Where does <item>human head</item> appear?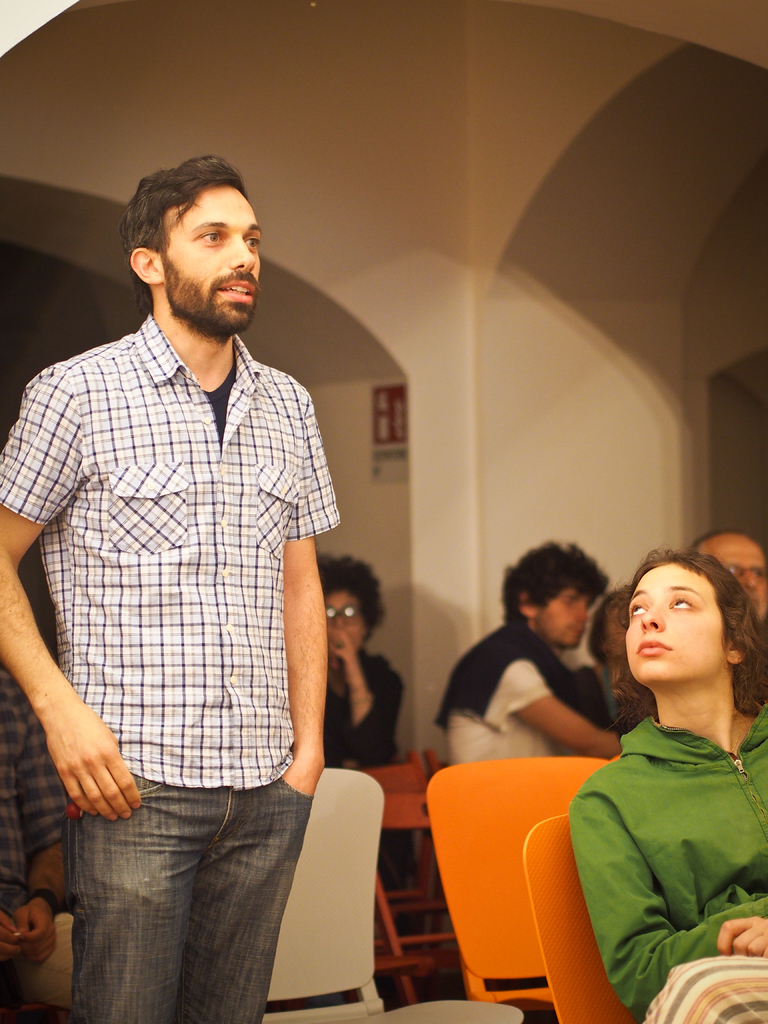
Appears at BBox(620, 547, 767, 704).
